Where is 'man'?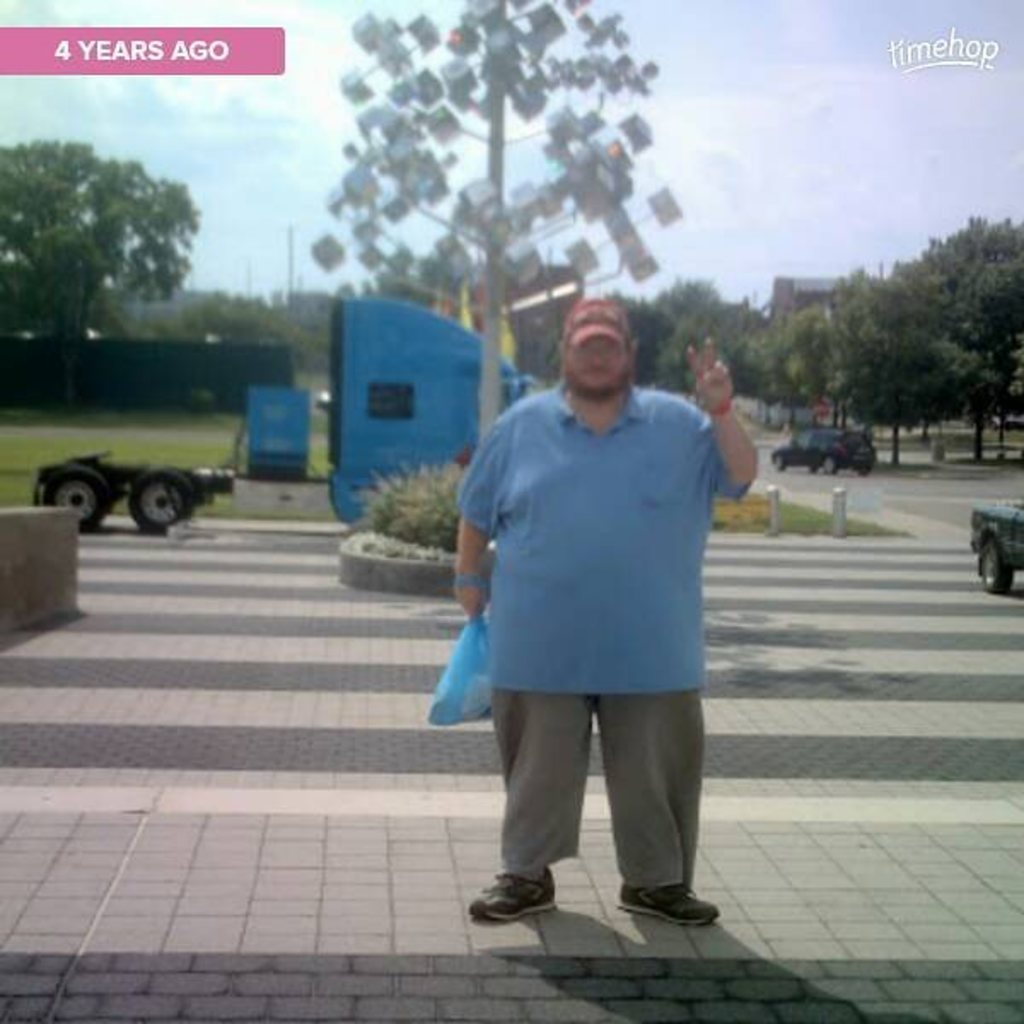
[432,287,746,939].
